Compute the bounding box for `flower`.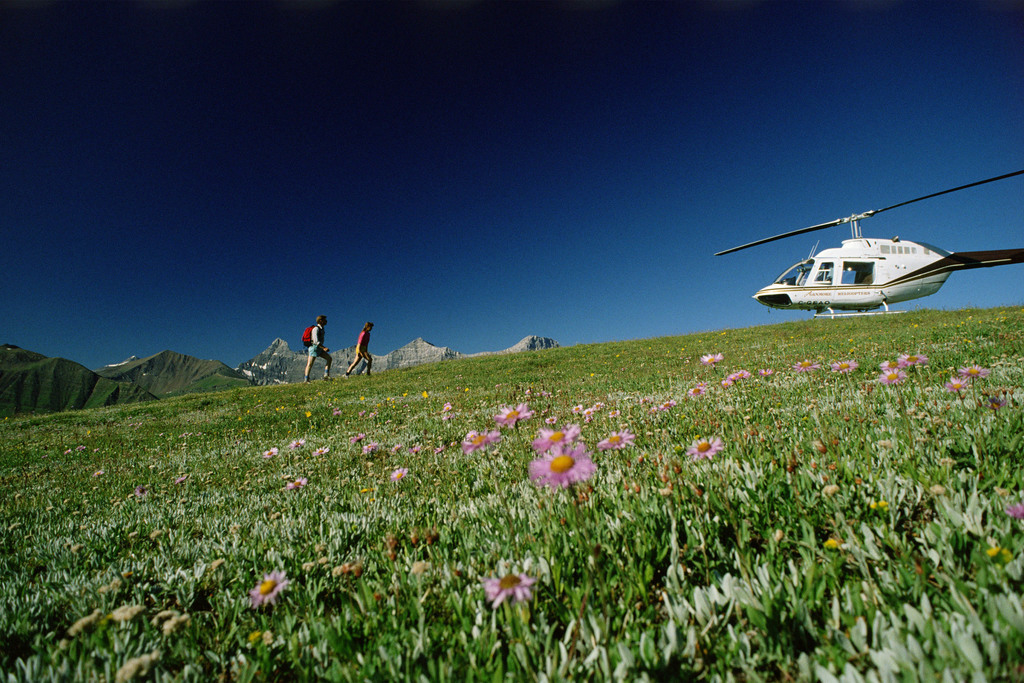
[395,446,400,452].
